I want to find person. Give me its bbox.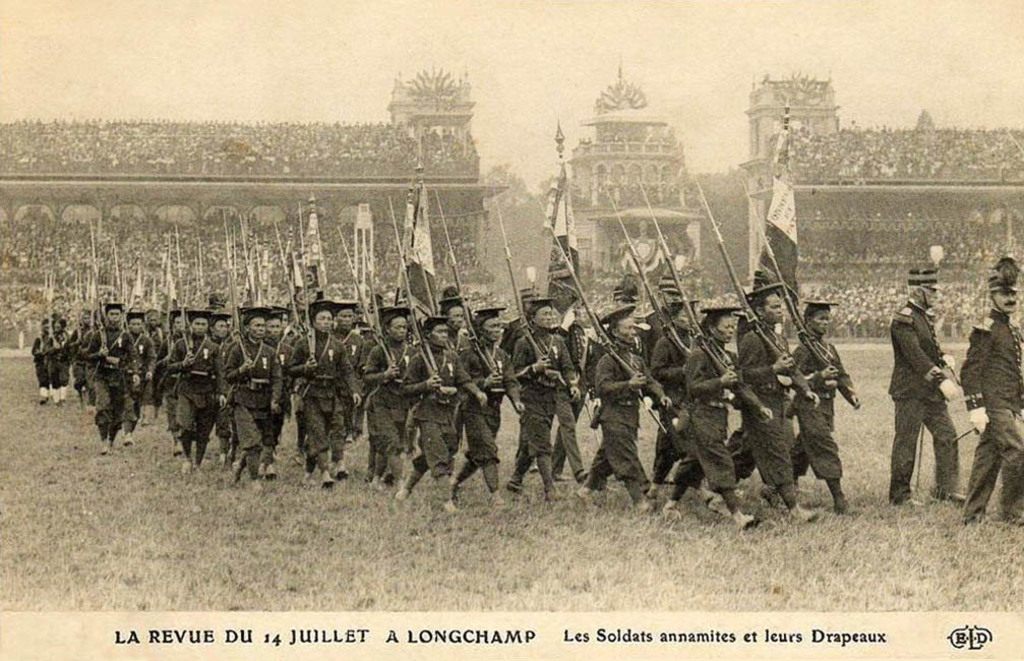
{"left": 366, "top": 221, "right": 408, "bottom": 298}.
